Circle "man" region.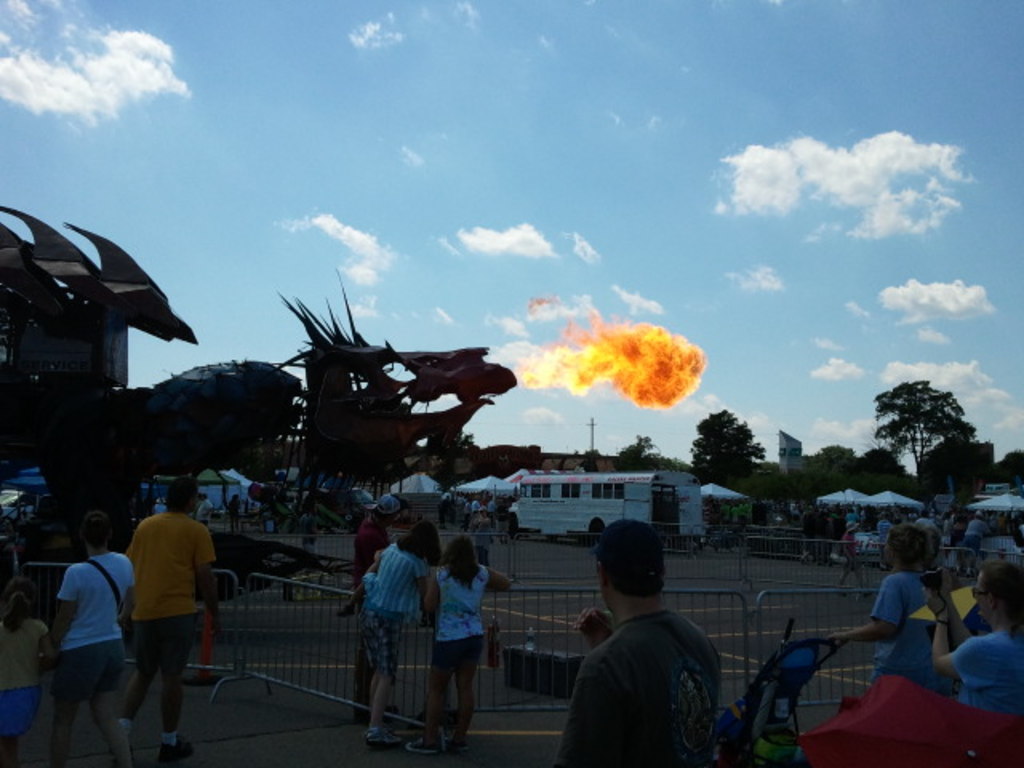
Region: (120,478,222,757).
